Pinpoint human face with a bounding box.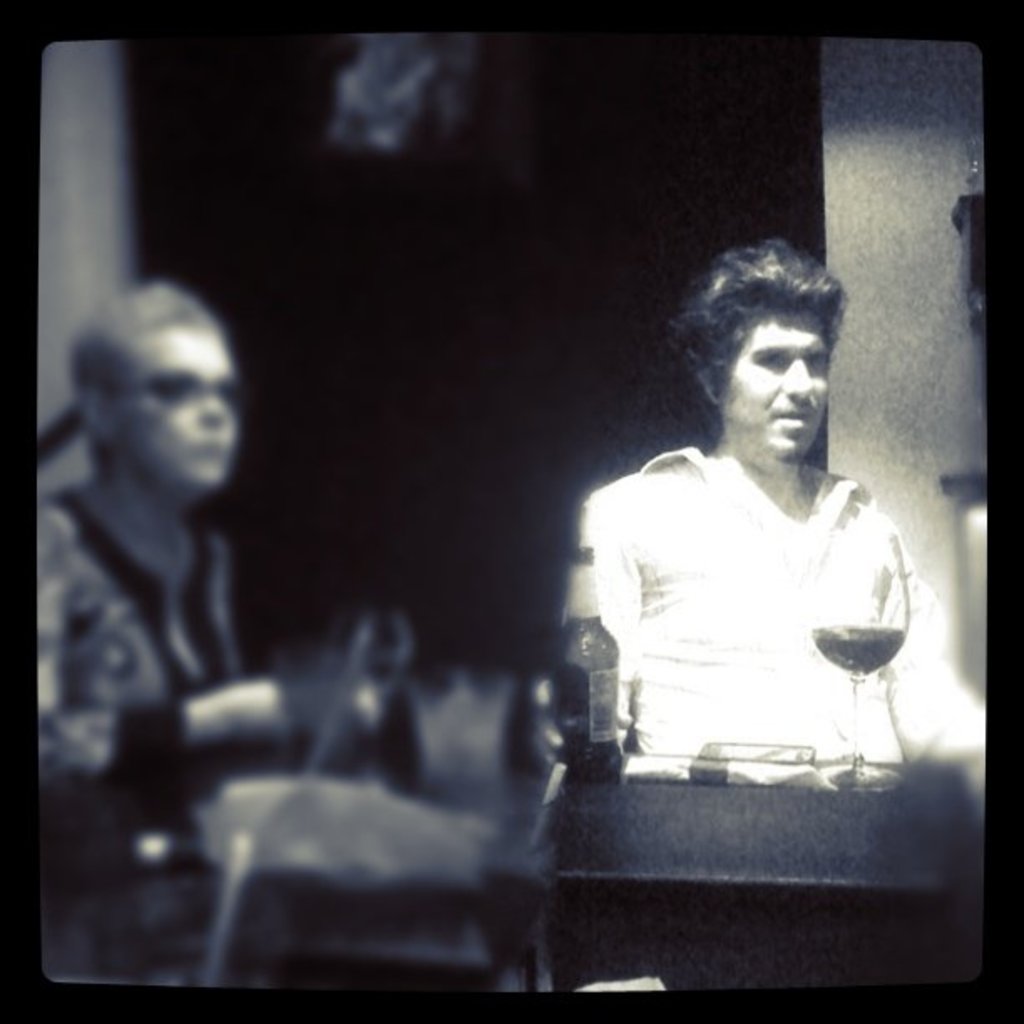
box(105, 323, 233, 494).
